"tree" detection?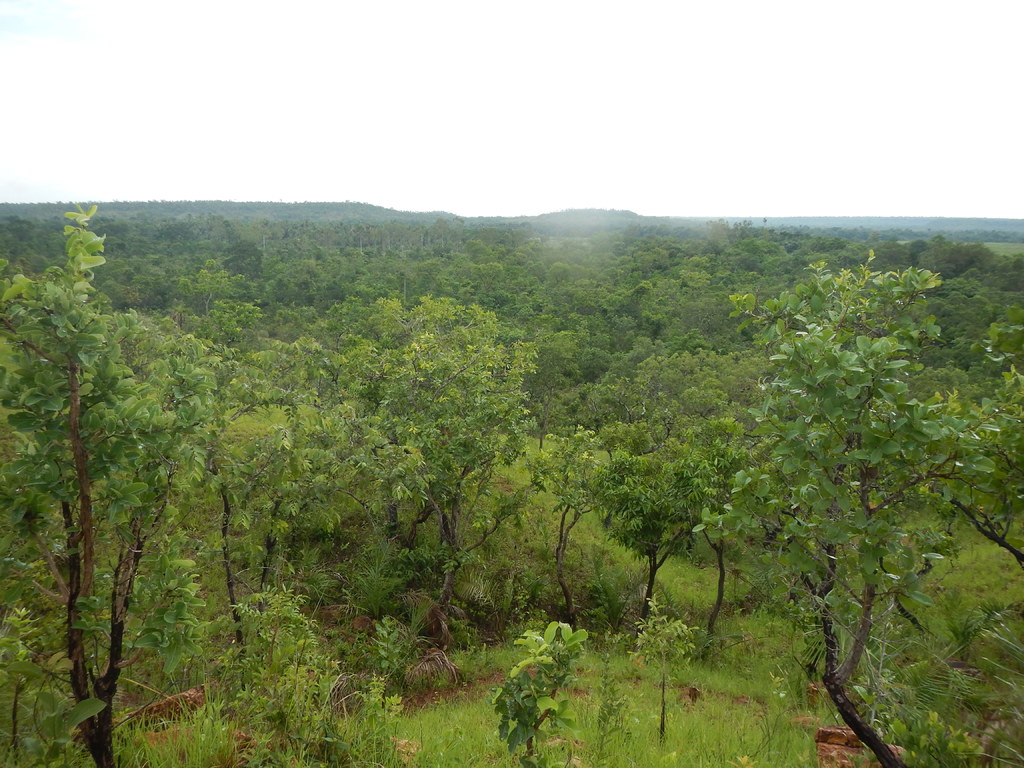
0 198 222 767
